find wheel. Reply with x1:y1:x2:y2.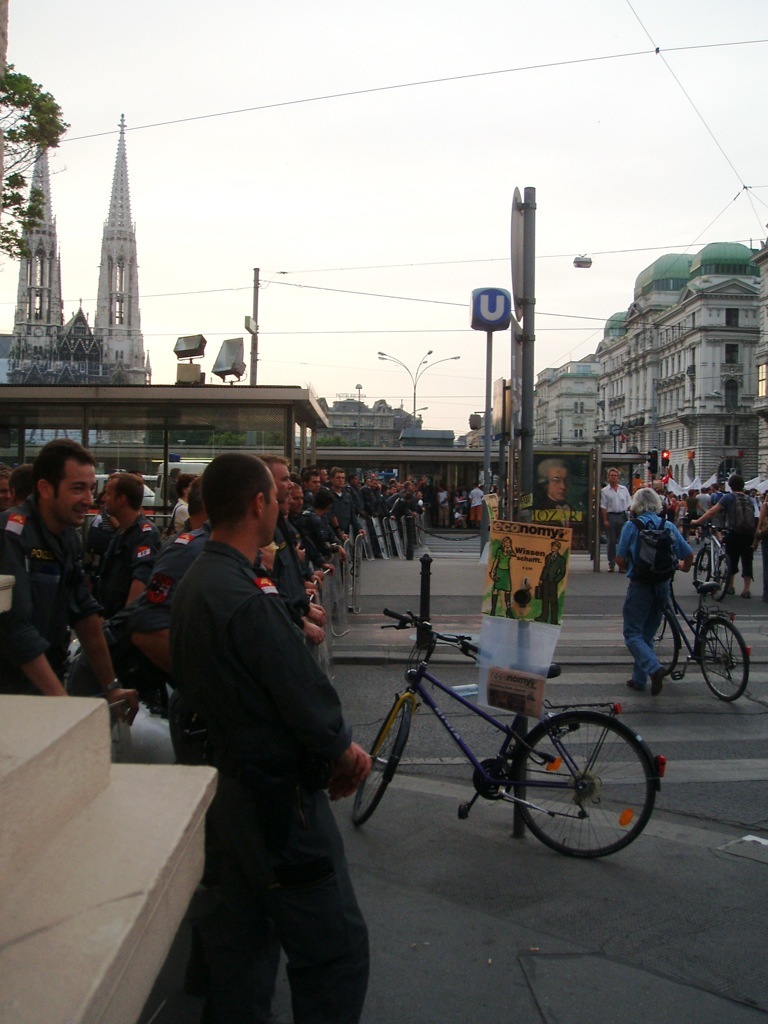
349:691:410:828.
